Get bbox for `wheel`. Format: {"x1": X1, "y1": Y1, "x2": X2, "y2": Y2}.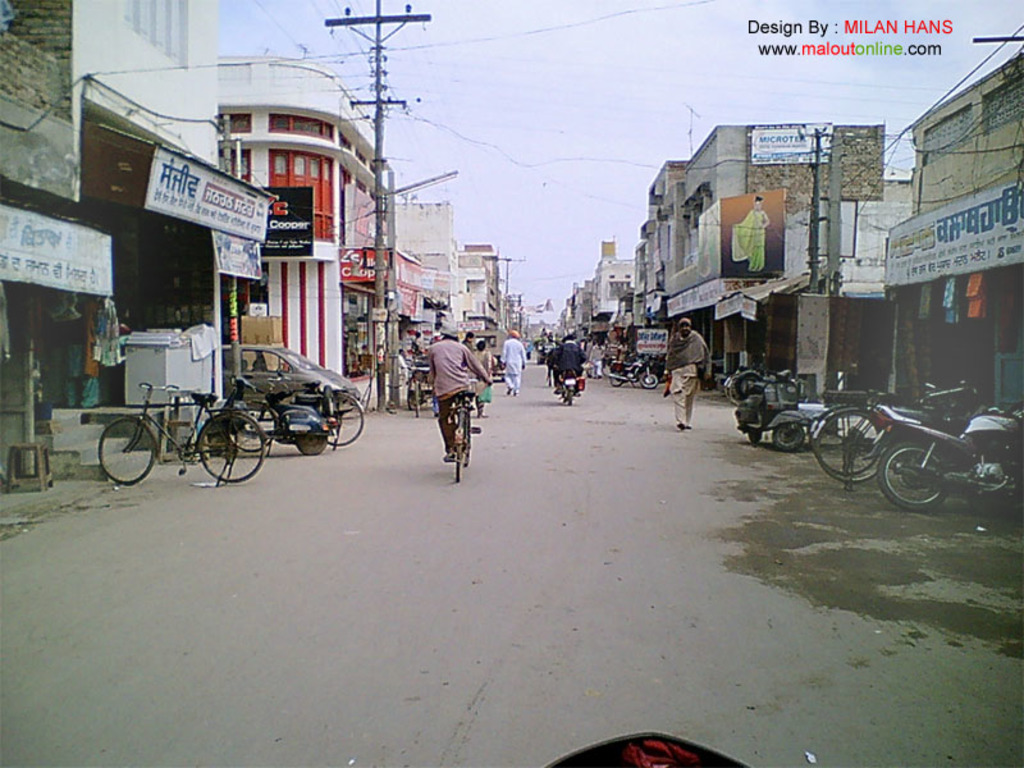
{"x1": 454, "y1": 412, "x2": 462, "y2": 481}.
